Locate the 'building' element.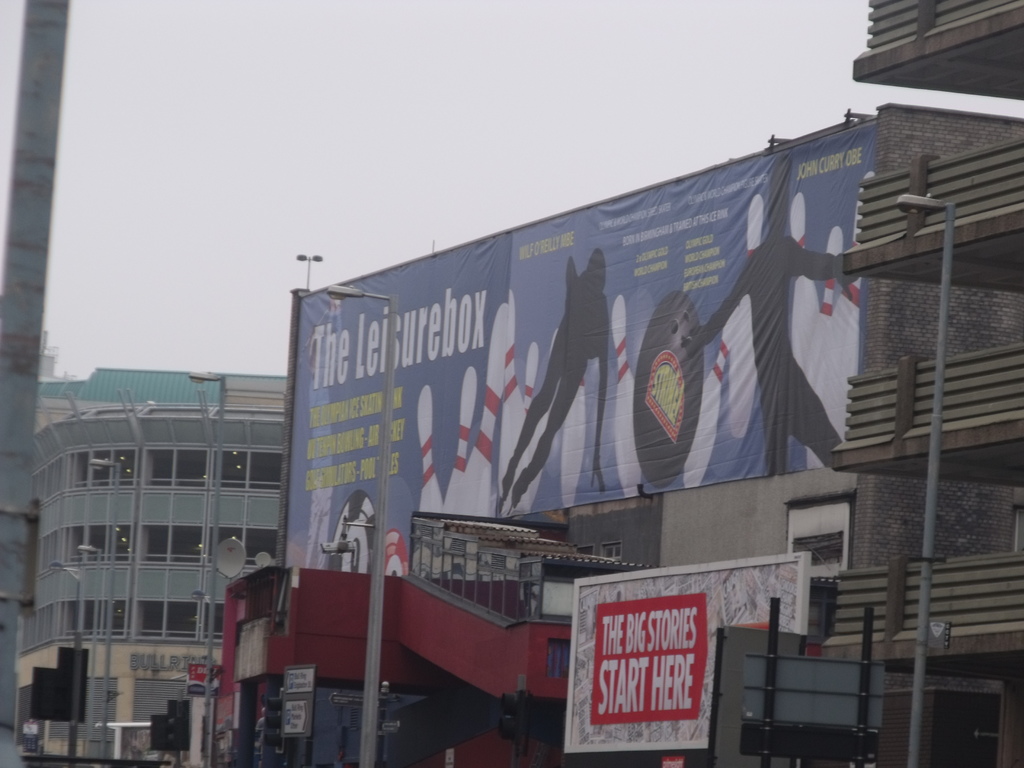
Element bbox: [left=15, top=363, right=292, bottom=761].
